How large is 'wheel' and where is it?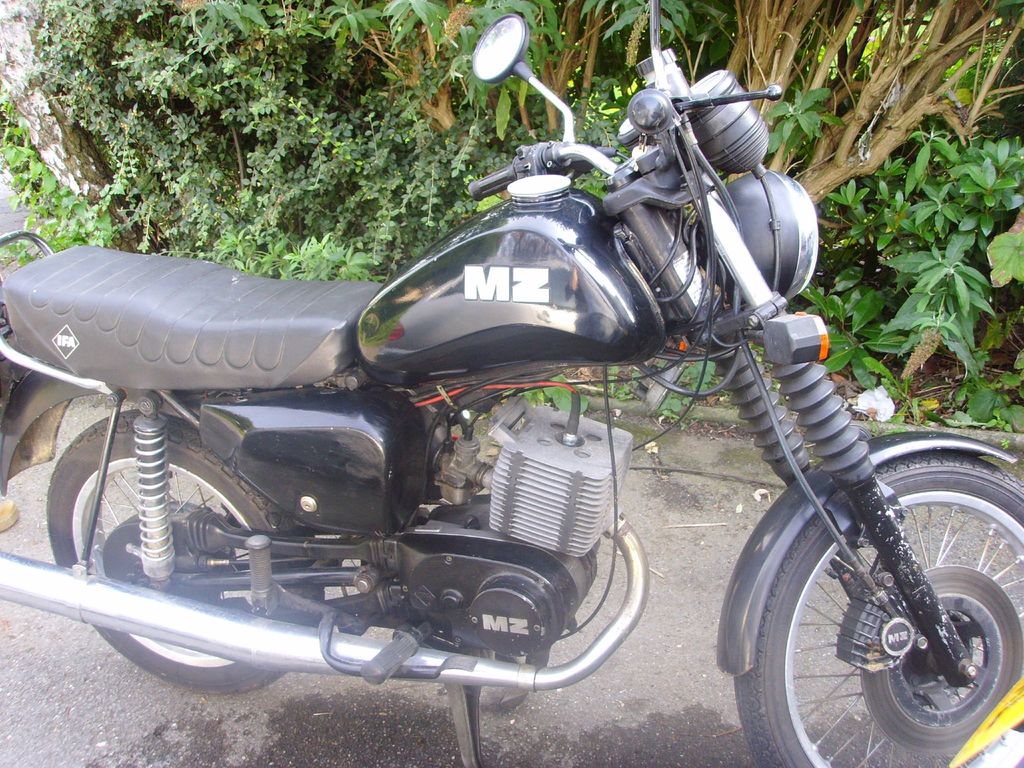
Bounding box: 728,450,1022,767.
